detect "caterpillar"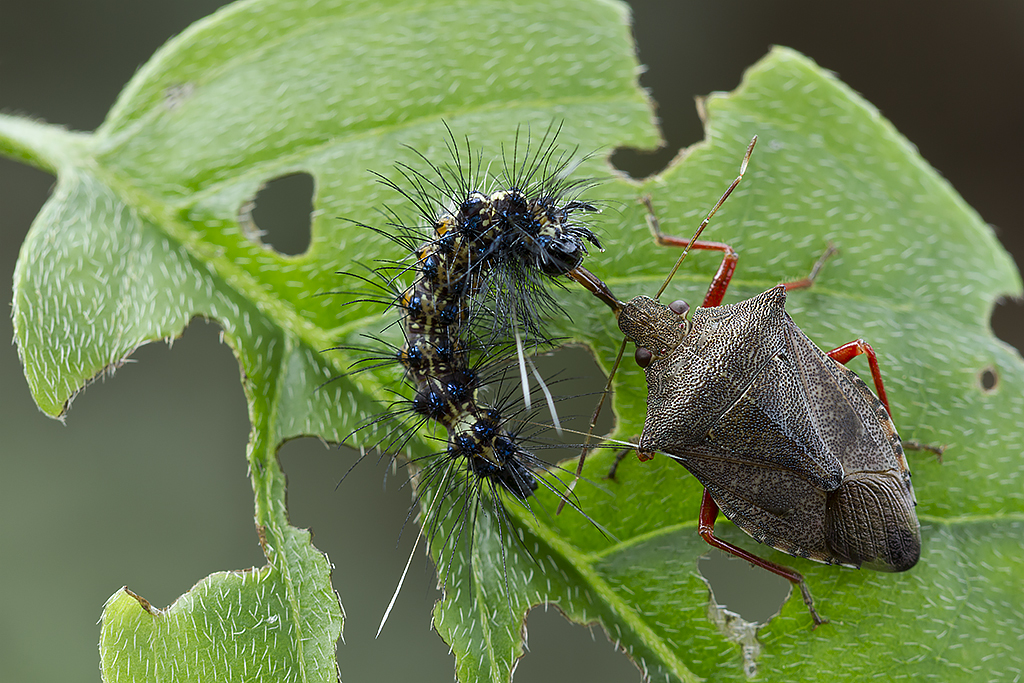
region(307, 109, 684, 536)
